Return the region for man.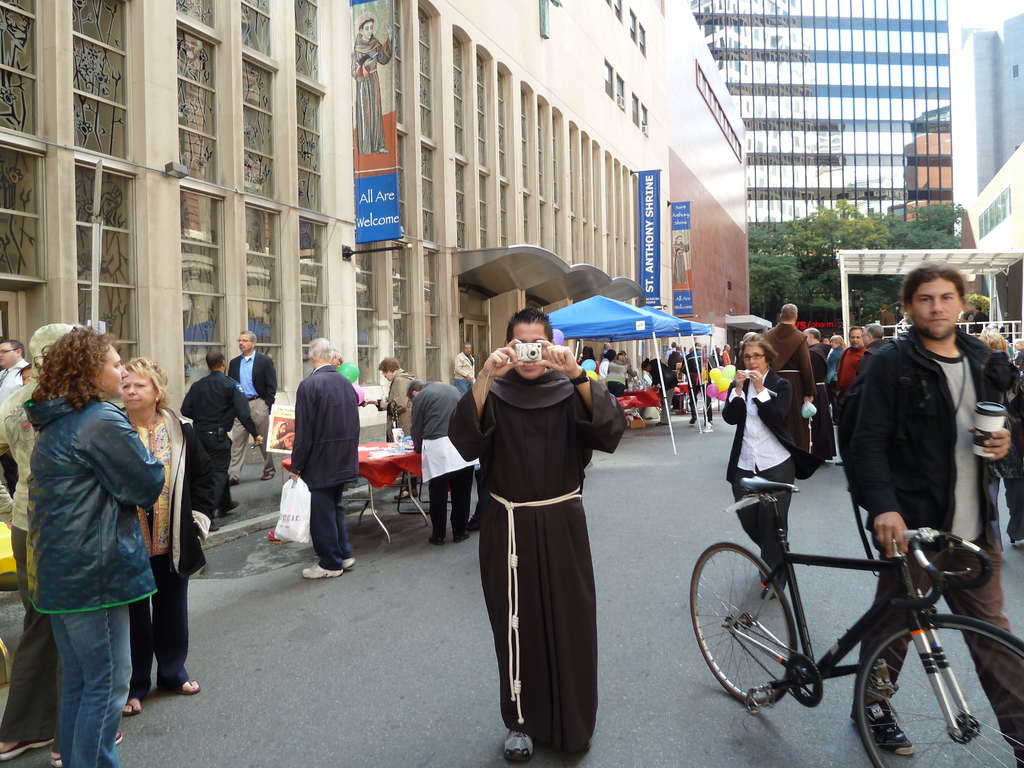
179 339 264 521.
